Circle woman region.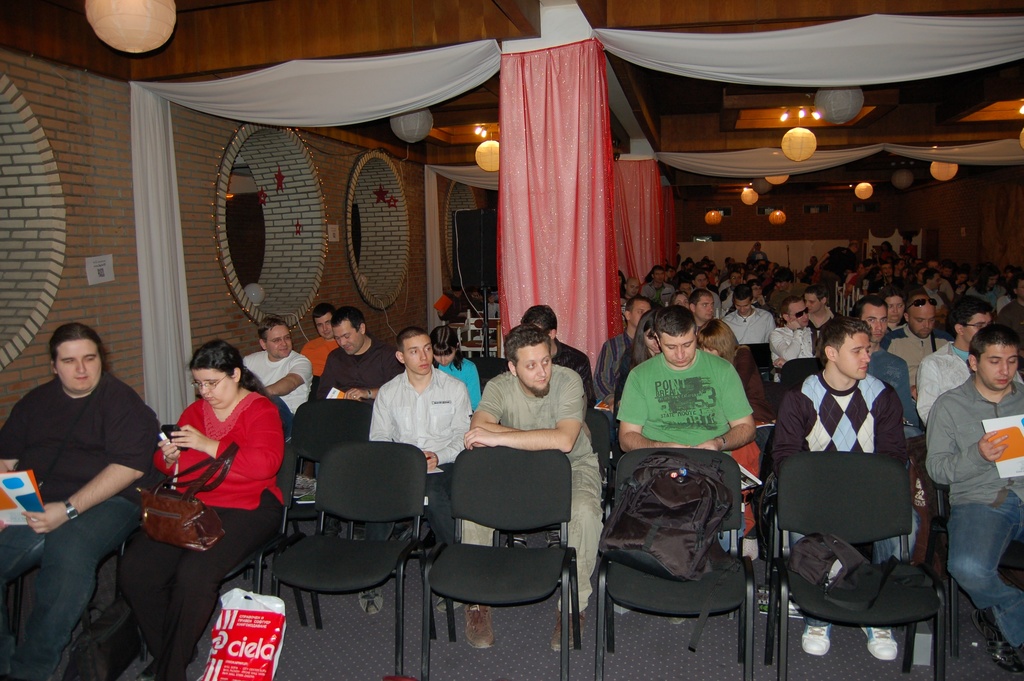
Region: (left=699, top=318, right=775, bottom=427).
